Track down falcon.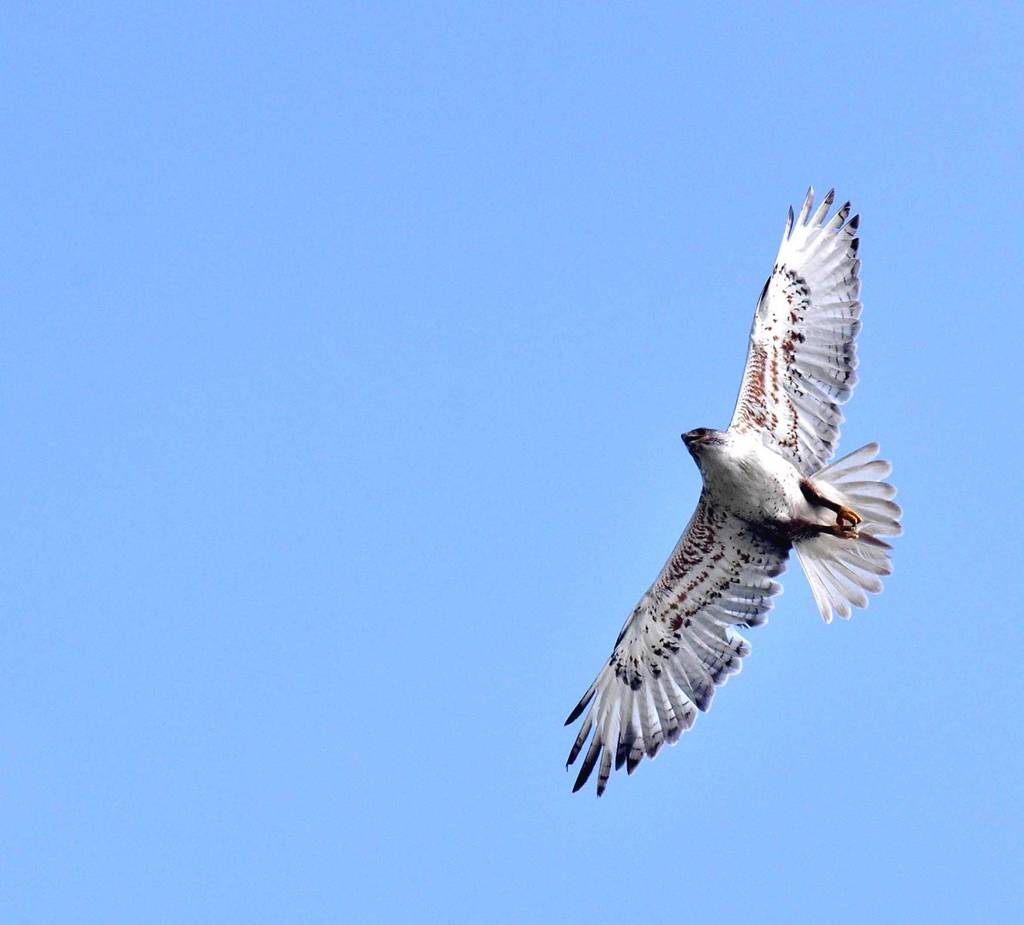
Tracked to bbox=[564, 188, 898, 792].
